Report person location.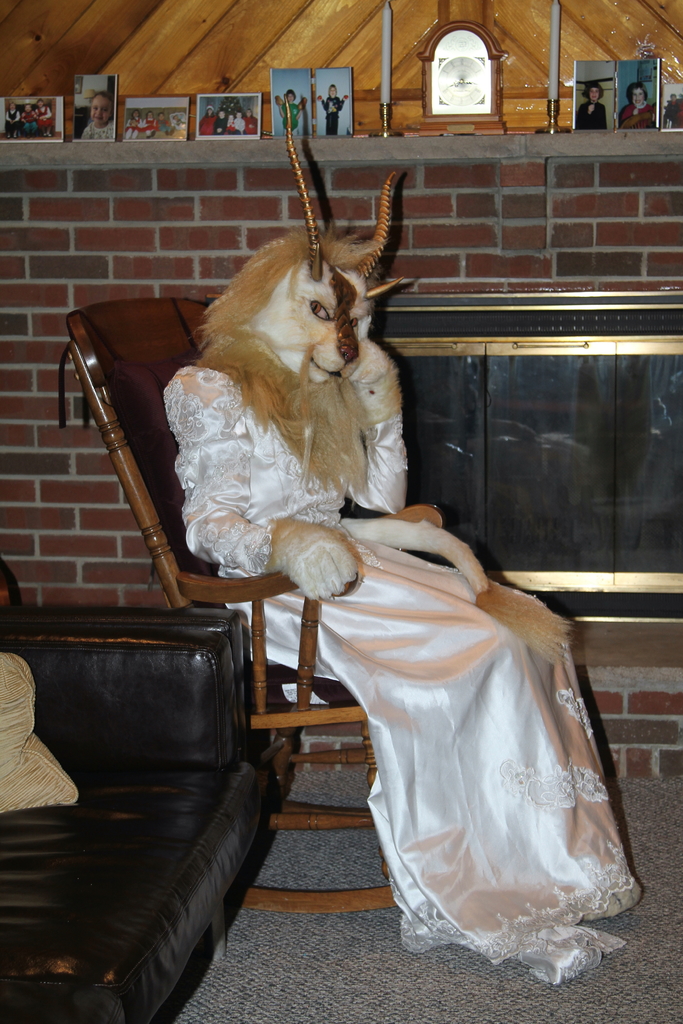
Report: x1=578, y1=84, x2=607, y2=129.
